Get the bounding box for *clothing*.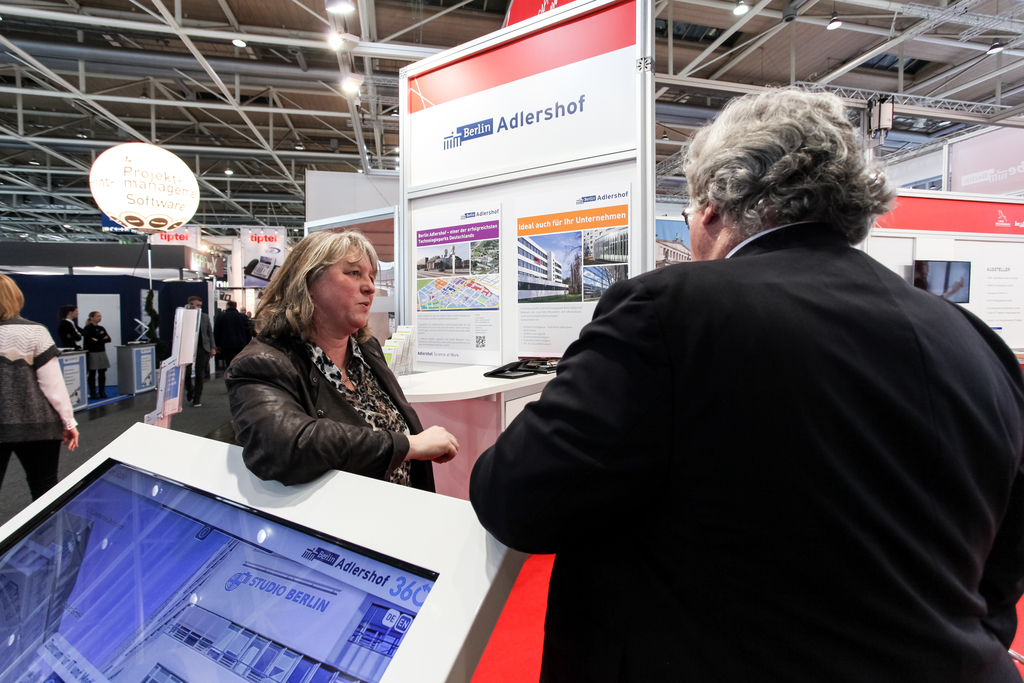
x1=218, y1=309, x2=256, y2=365.
